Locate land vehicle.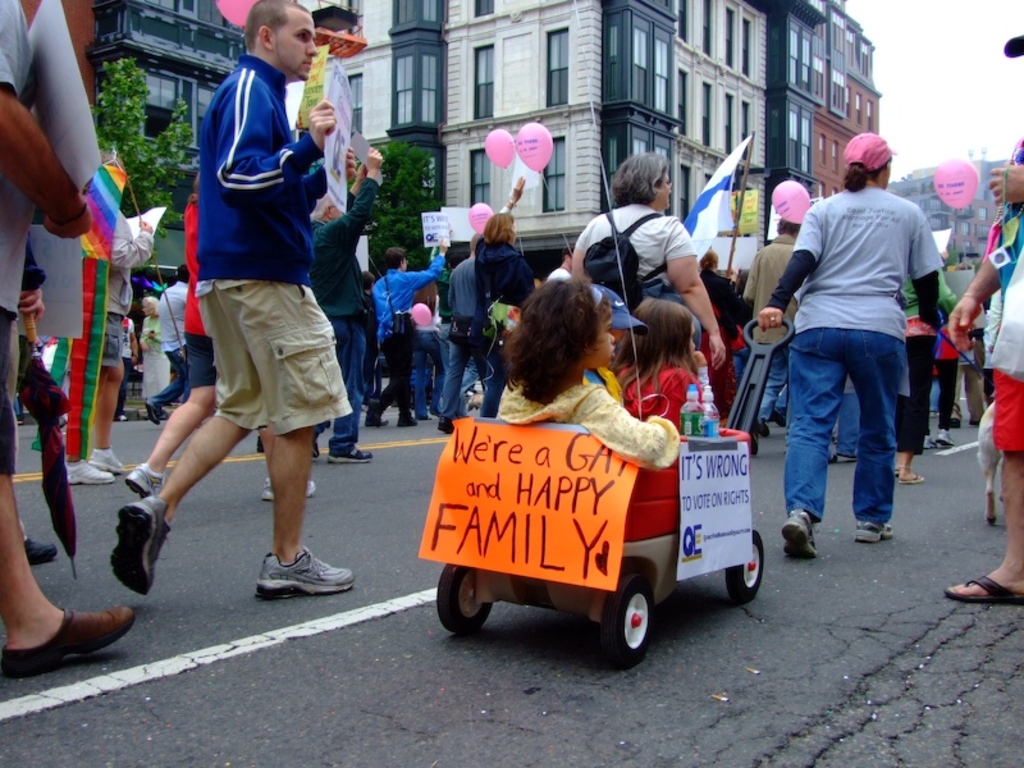
Bounding box: <bbox>407, 371, 785, 663</bbox>.
